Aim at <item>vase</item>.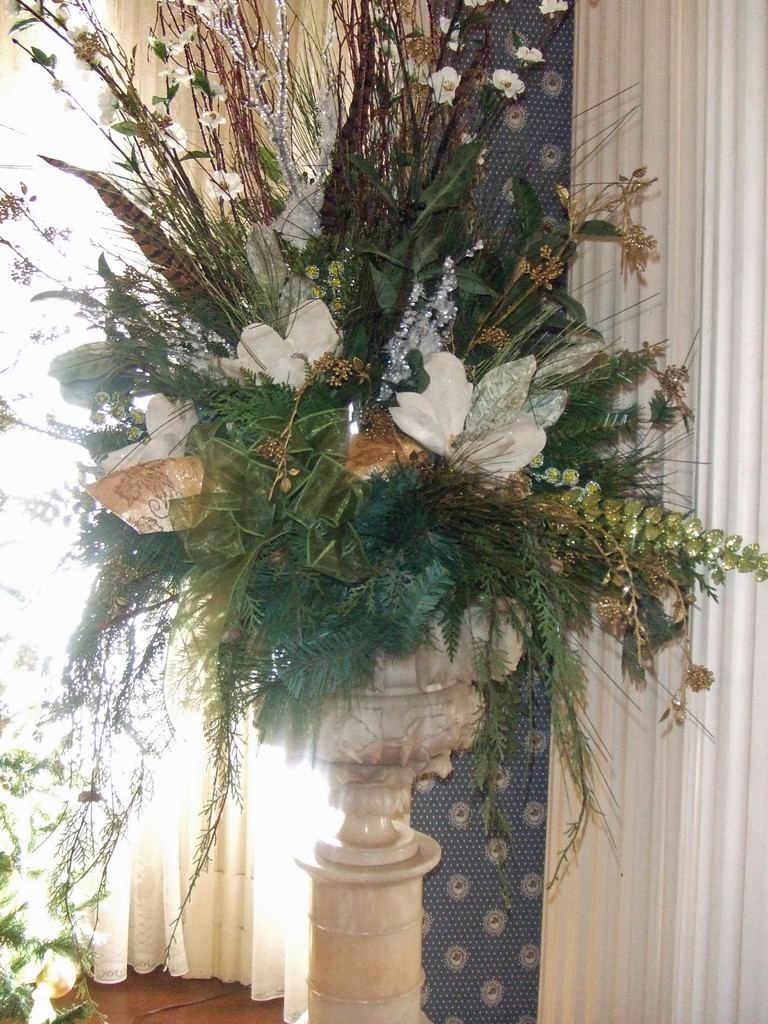
Aimed at pyautogui.locateOnScreen(268, 610, 484, 1023).
